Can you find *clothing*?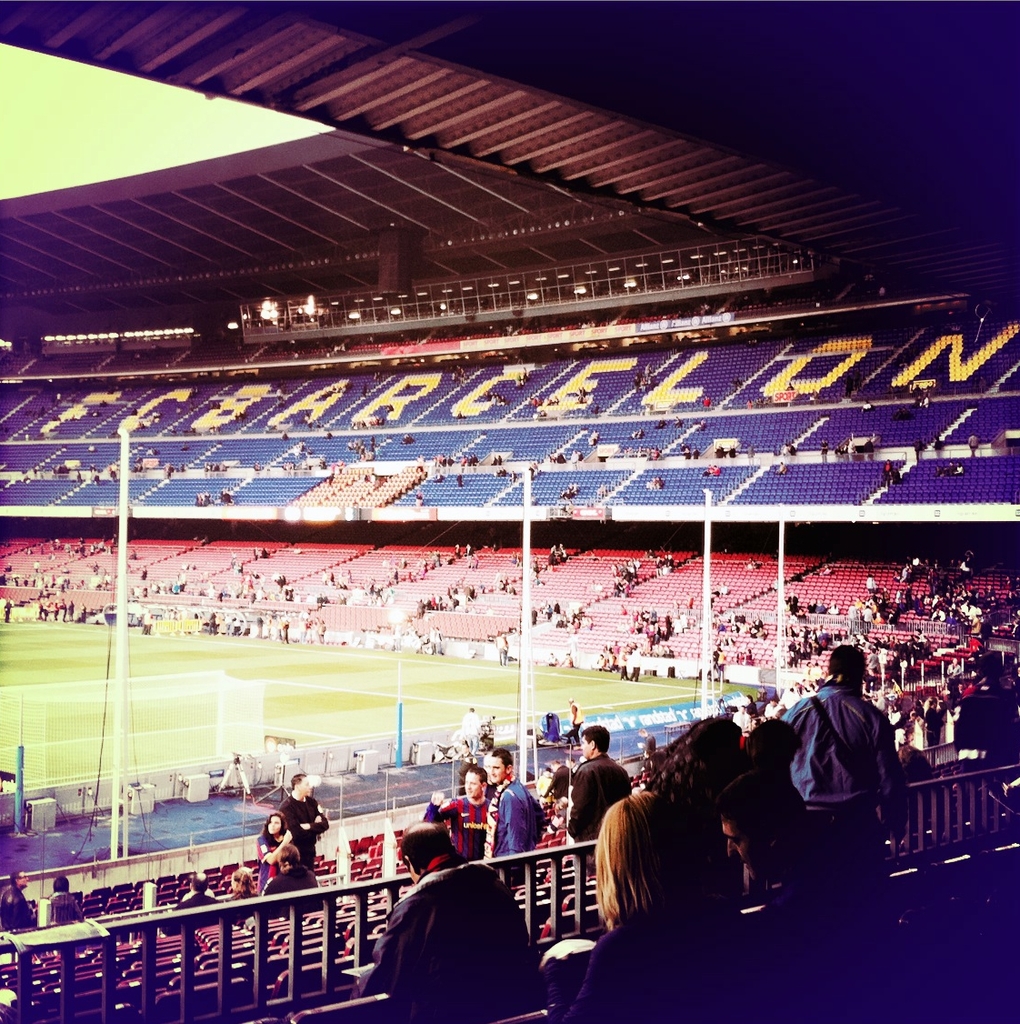
Yes, bounding box: (left=275, top=794, right=330, bottom=869).
